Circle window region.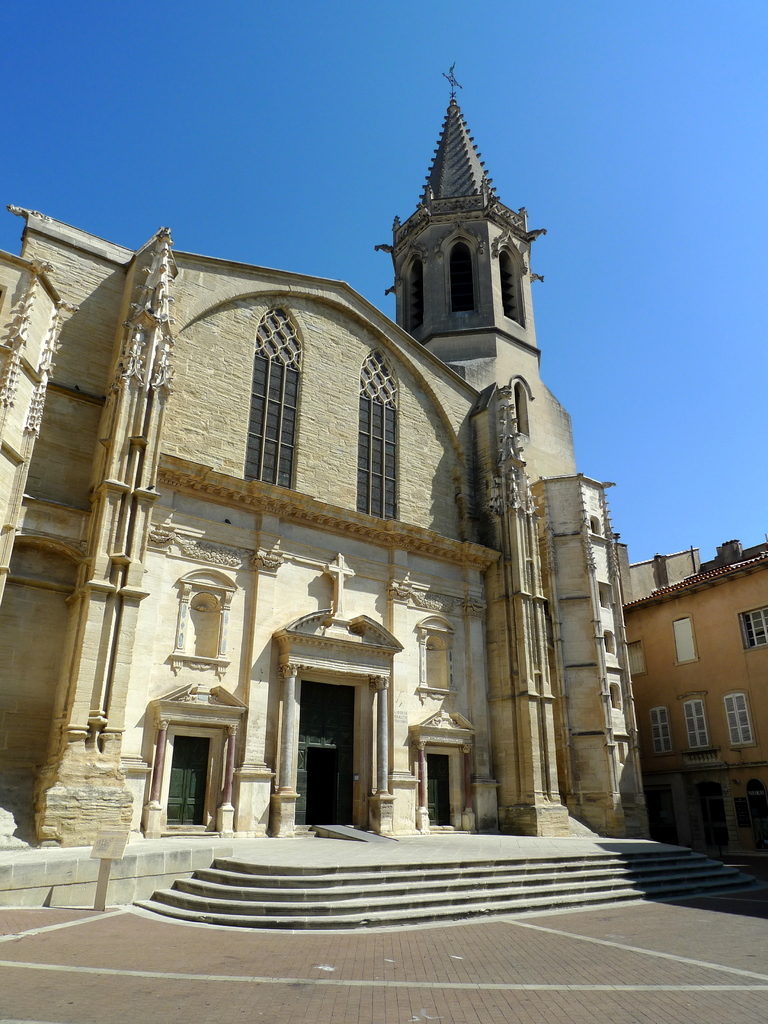
Region: x1=356 y1=351 x2=405 y2=520.
